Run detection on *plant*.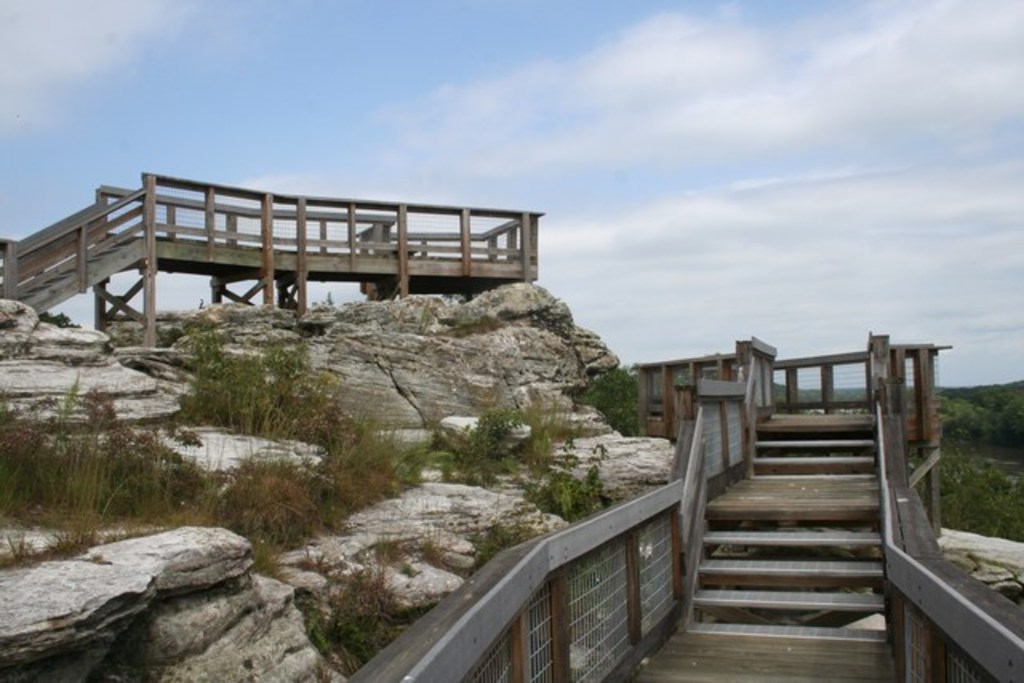
Result: (0, 373, 198, 544).
